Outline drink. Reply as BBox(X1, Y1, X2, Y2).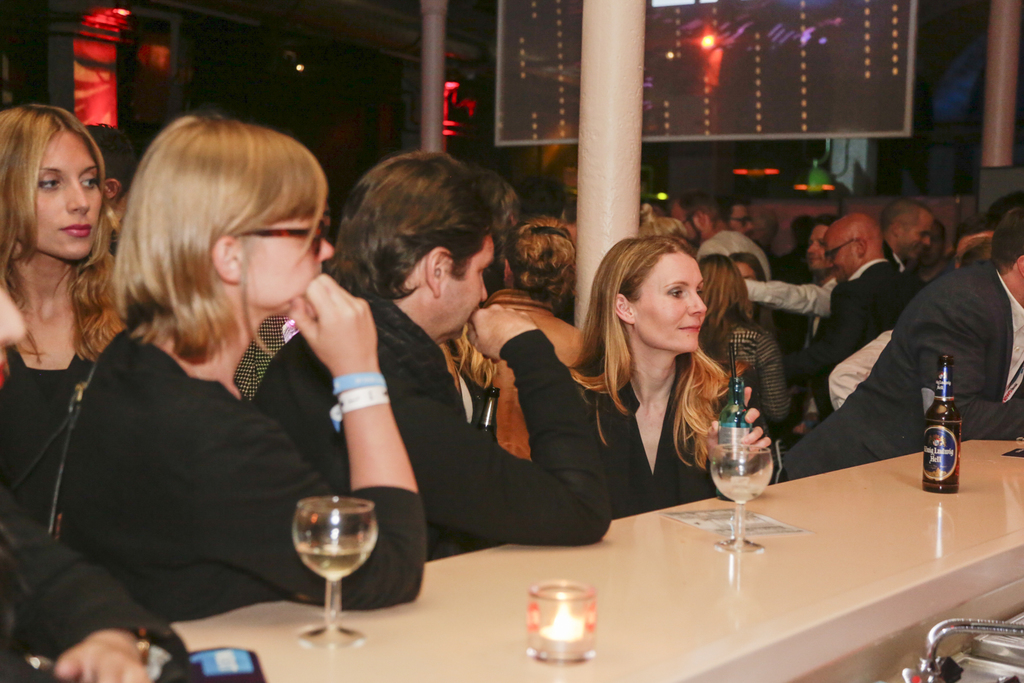
BBox(925, 416, 961, 487).
